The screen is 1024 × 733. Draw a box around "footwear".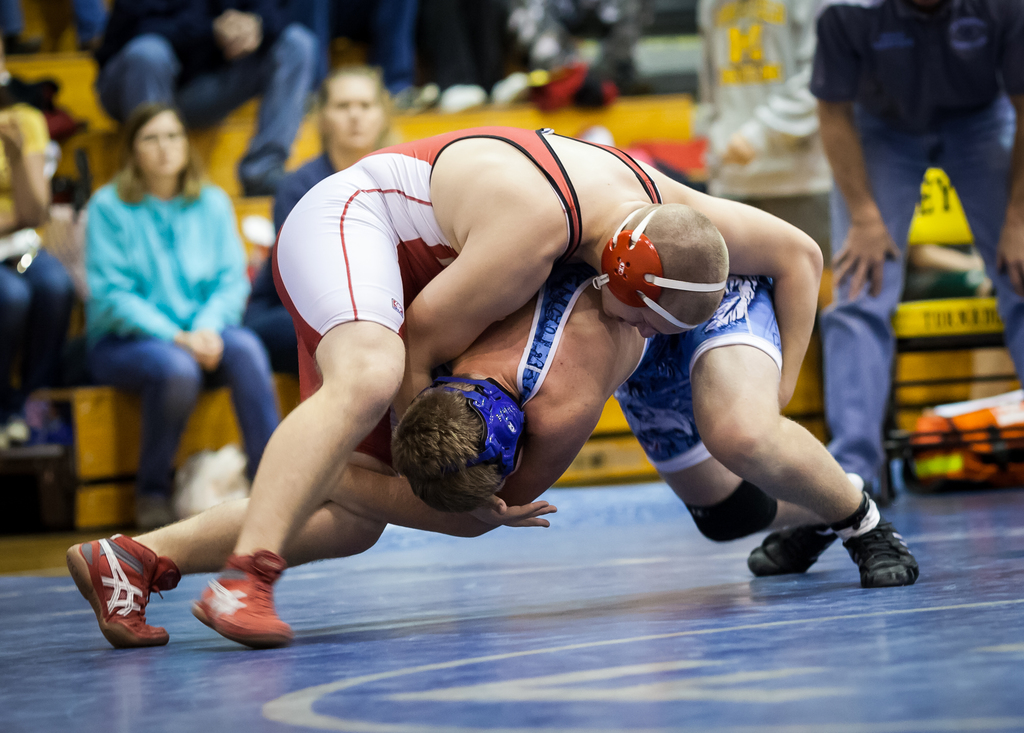
rect(127, 485, 173, 532).
